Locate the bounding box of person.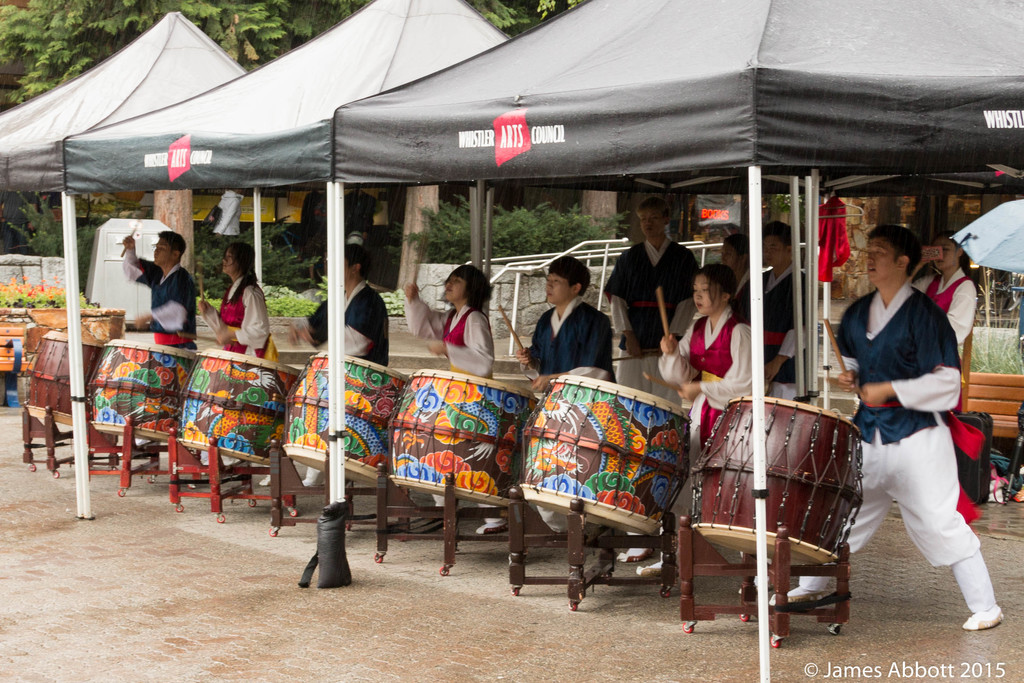
Bounding box: <bbox>197, 244, 278, 486</bbox>.
